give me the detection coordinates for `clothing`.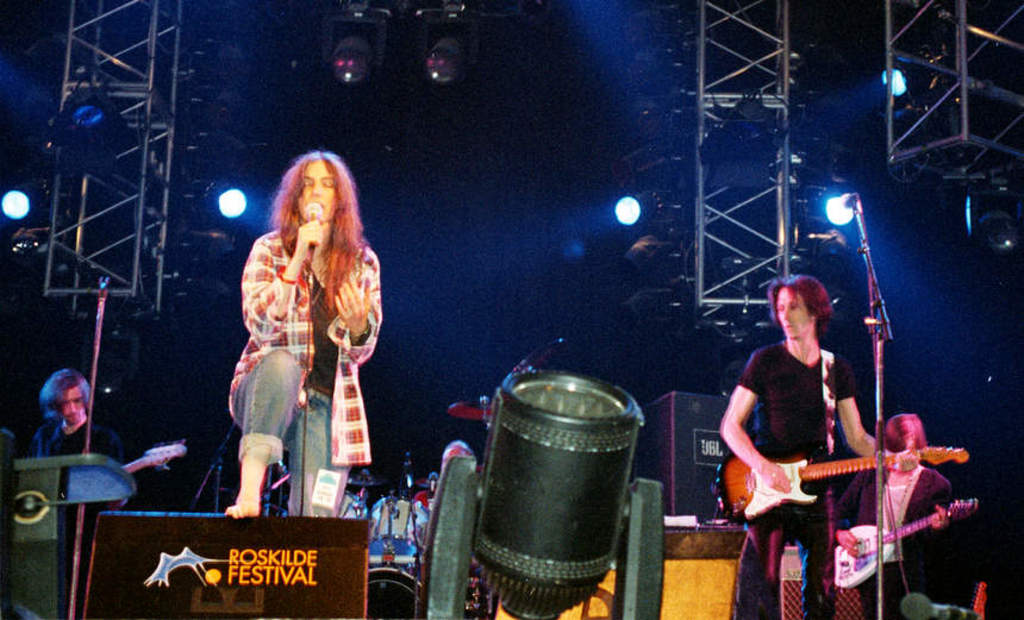
{"x1": 32, "y1": 420, "x2": 124, "y2": 474}.
